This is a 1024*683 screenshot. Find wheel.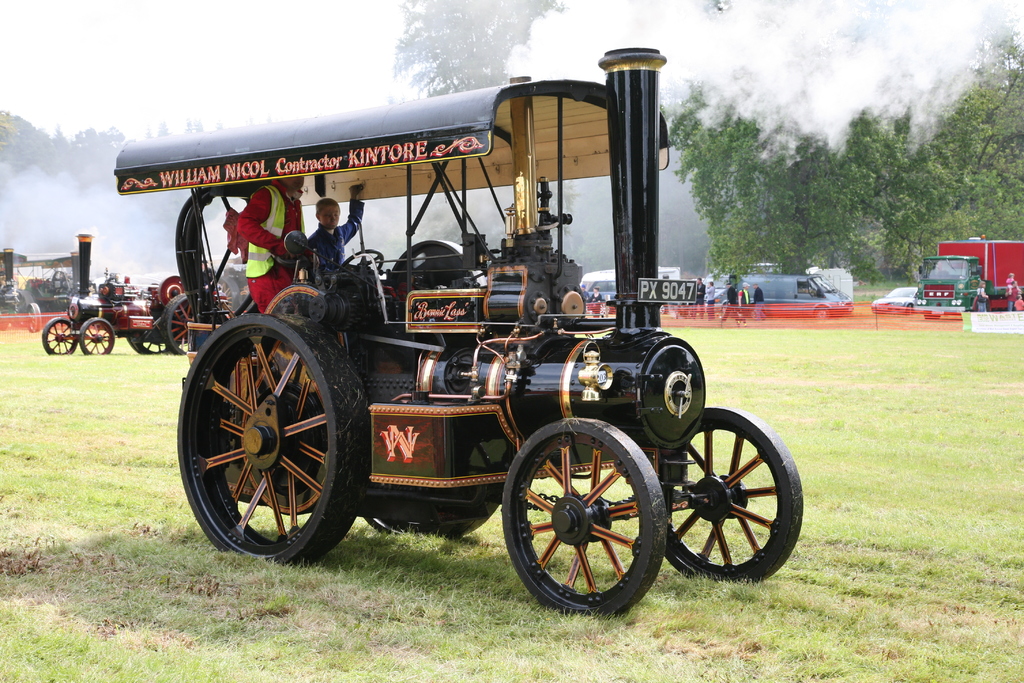
Bounding box: bbox=(342, 249, 385, 270).
